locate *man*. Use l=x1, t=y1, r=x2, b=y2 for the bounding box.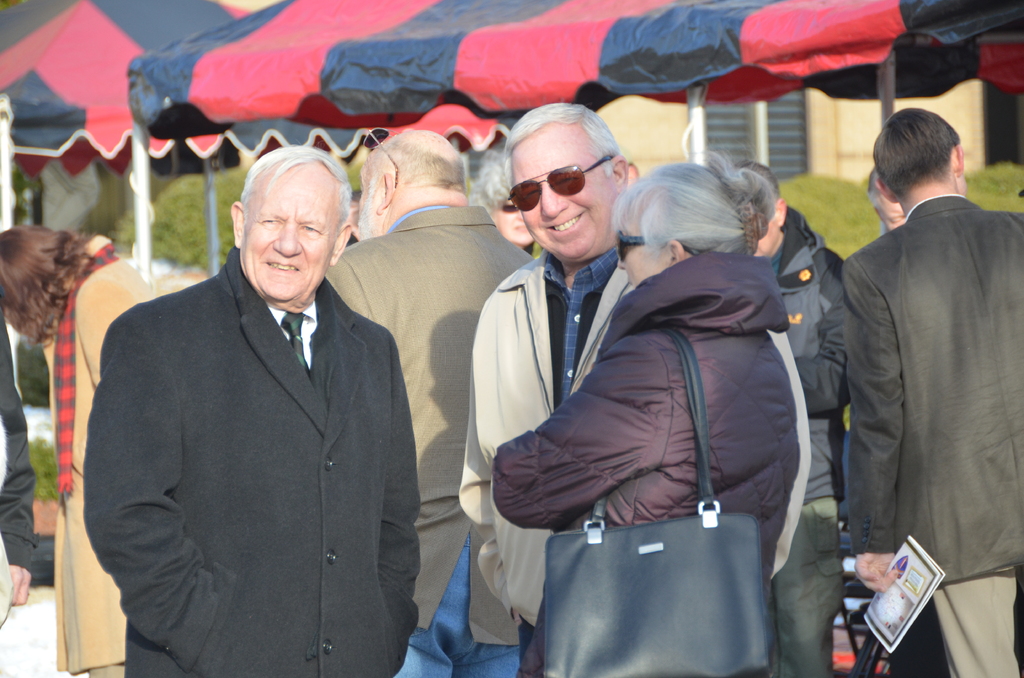
l=456, t=102, r=812, b=677.
